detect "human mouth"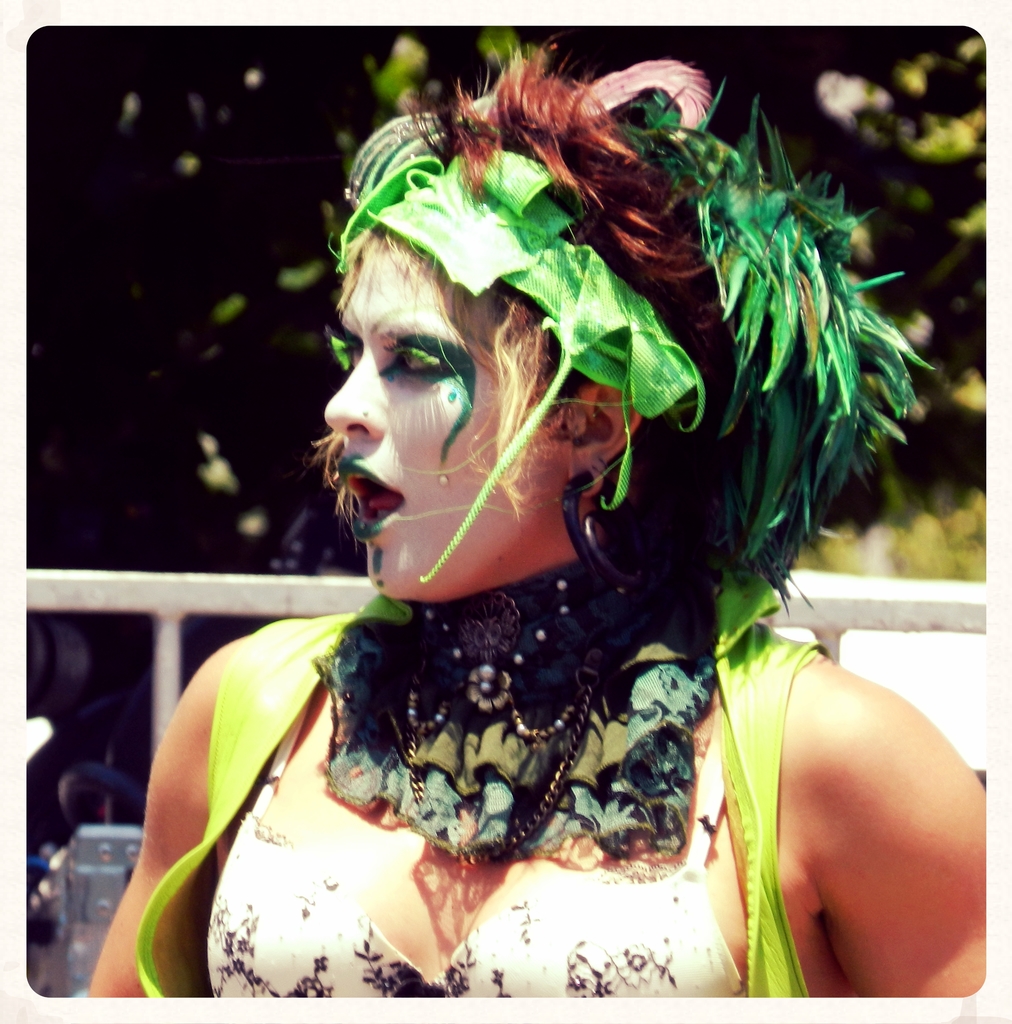
rect(341, 457, 397, 537)
